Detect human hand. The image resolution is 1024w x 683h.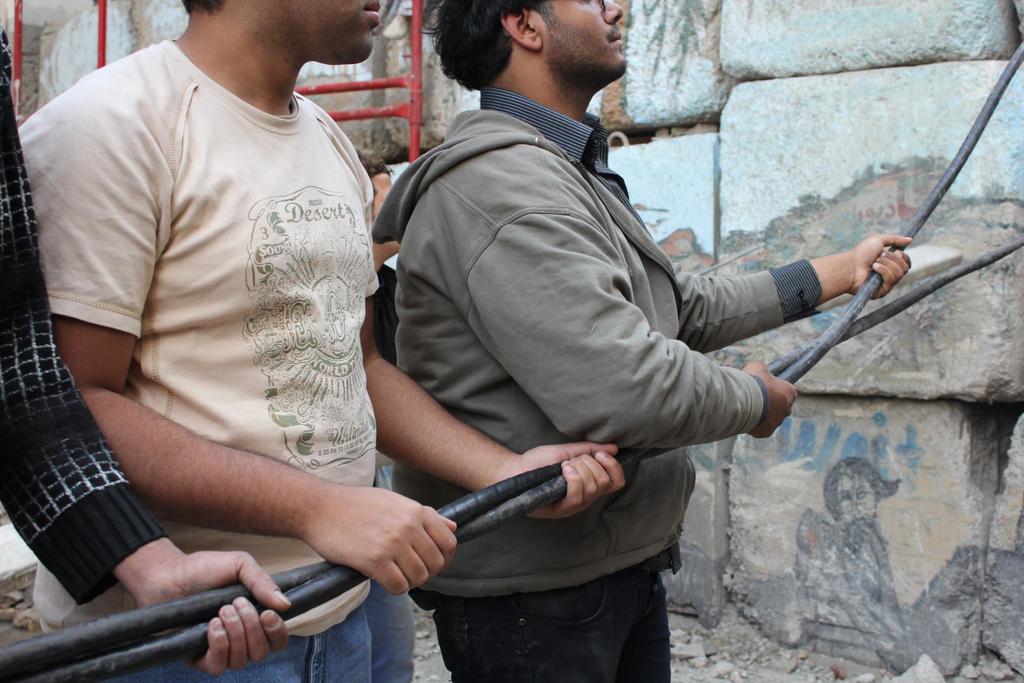
region(300, 486, 459, 600).
